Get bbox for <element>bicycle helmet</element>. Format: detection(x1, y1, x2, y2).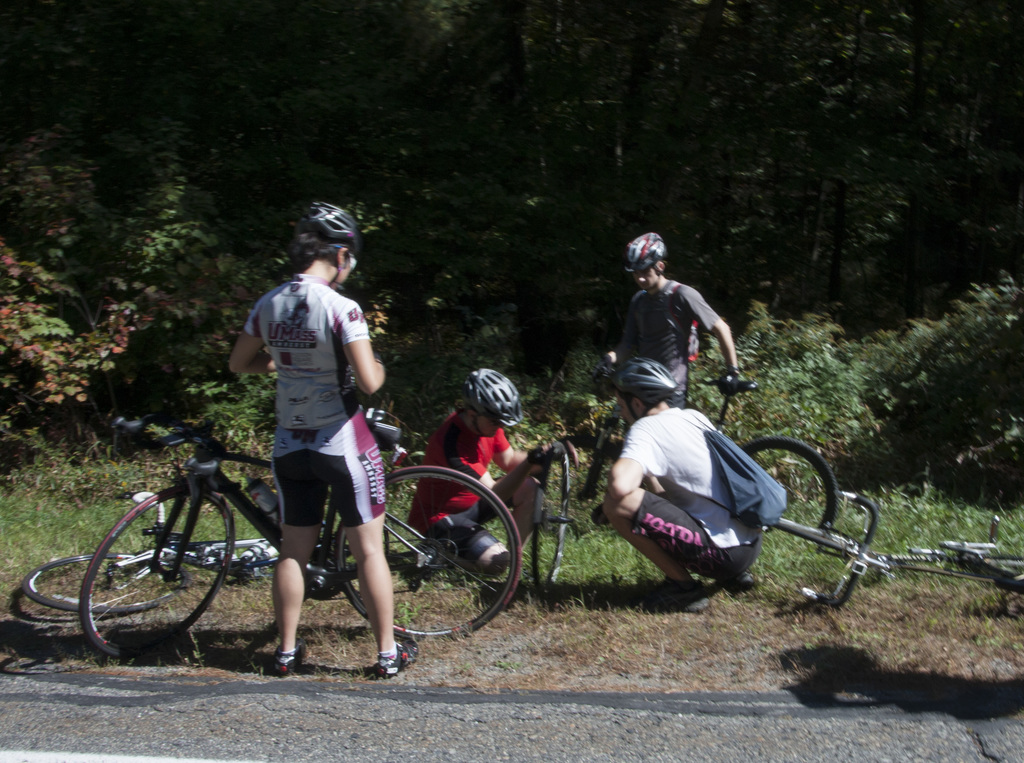
detection(623, 228, 665, 274).
